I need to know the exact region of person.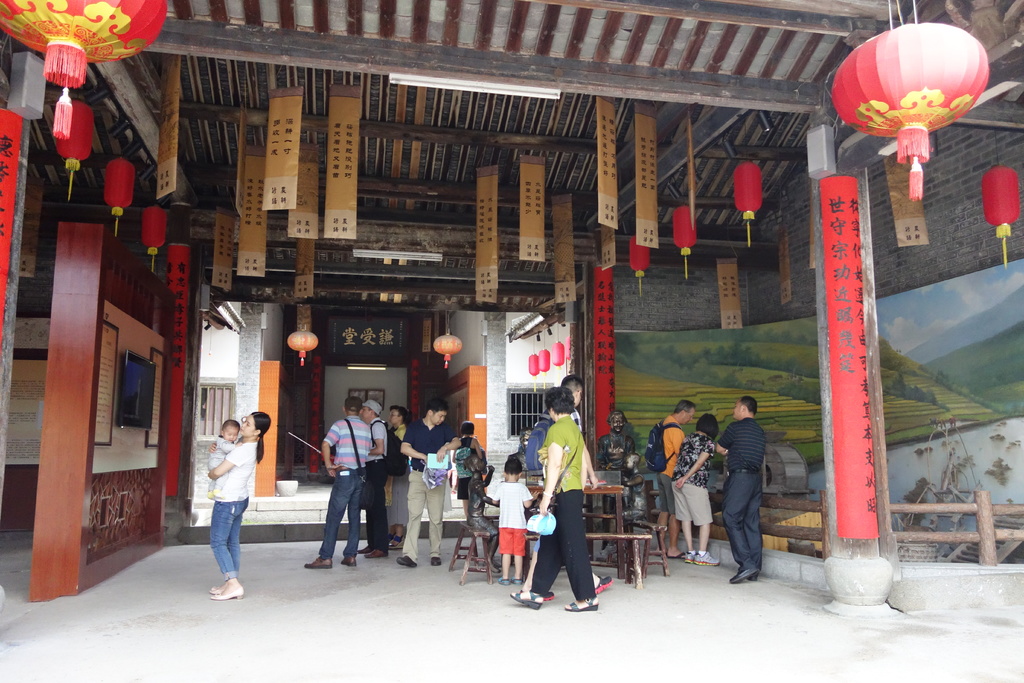
Region: [210,424,240,472].
